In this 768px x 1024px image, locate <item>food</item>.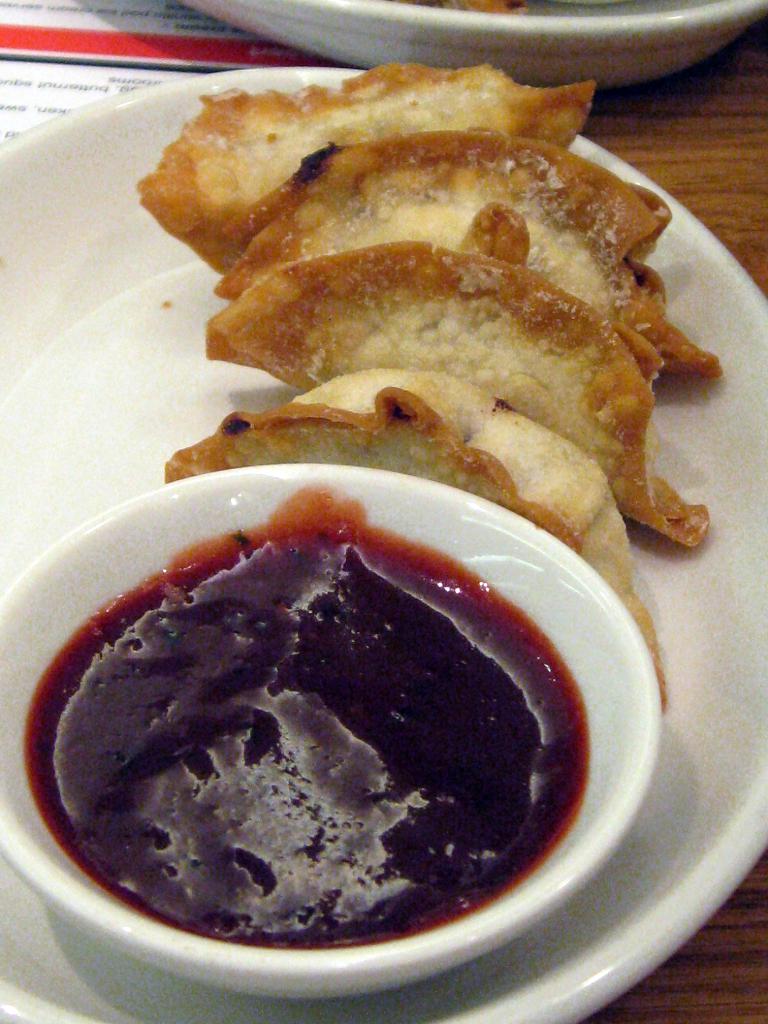
Bounding box: left=217, top=130, right=724, bottom=380.
